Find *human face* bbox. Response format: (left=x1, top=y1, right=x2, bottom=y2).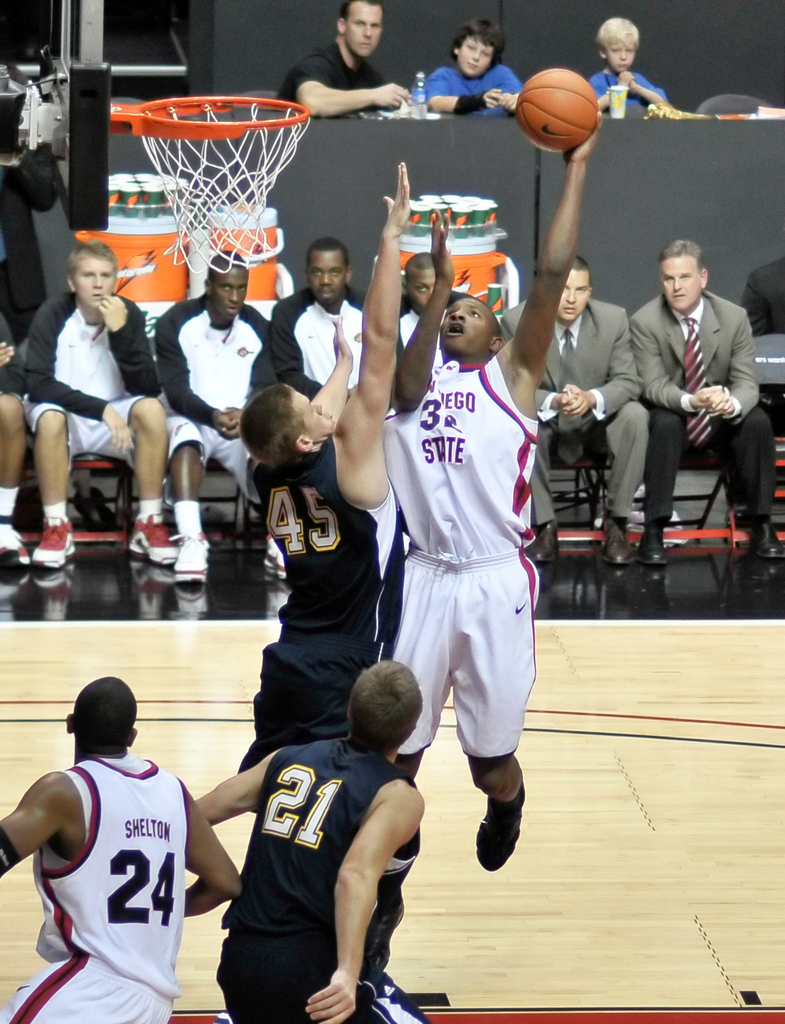
(left=315, top=252, right=353, bottom=305).
